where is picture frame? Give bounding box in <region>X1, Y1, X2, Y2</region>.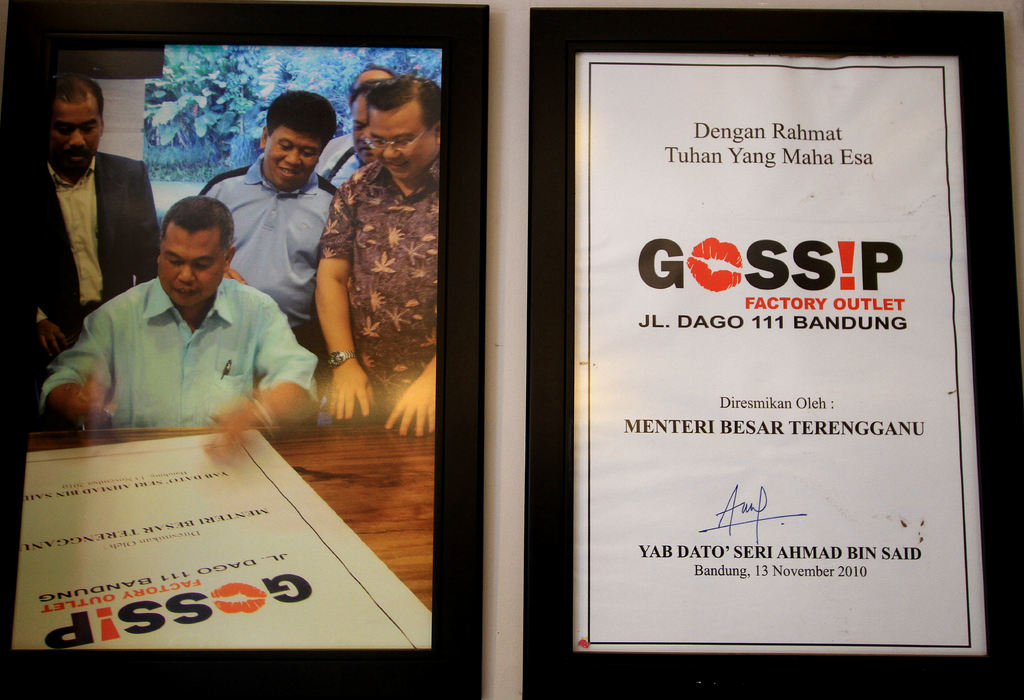
<region>520, 0, 1023, 699</region>.
